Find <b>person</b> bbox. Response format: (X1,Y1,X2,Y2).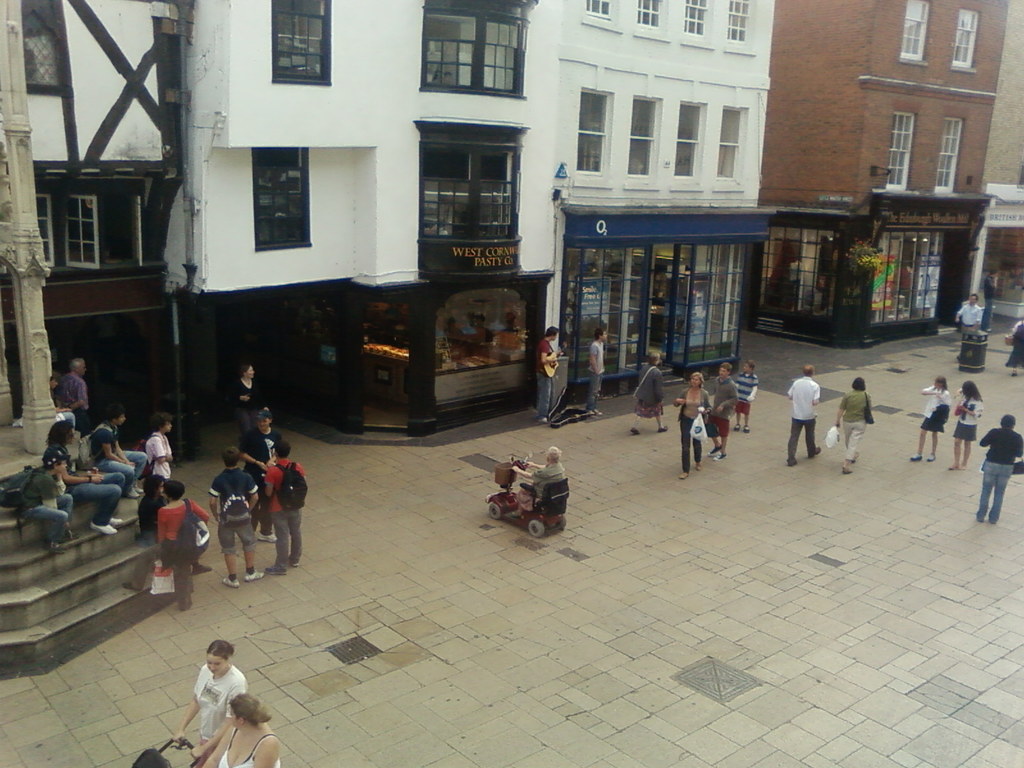
(516,449,557,500).
